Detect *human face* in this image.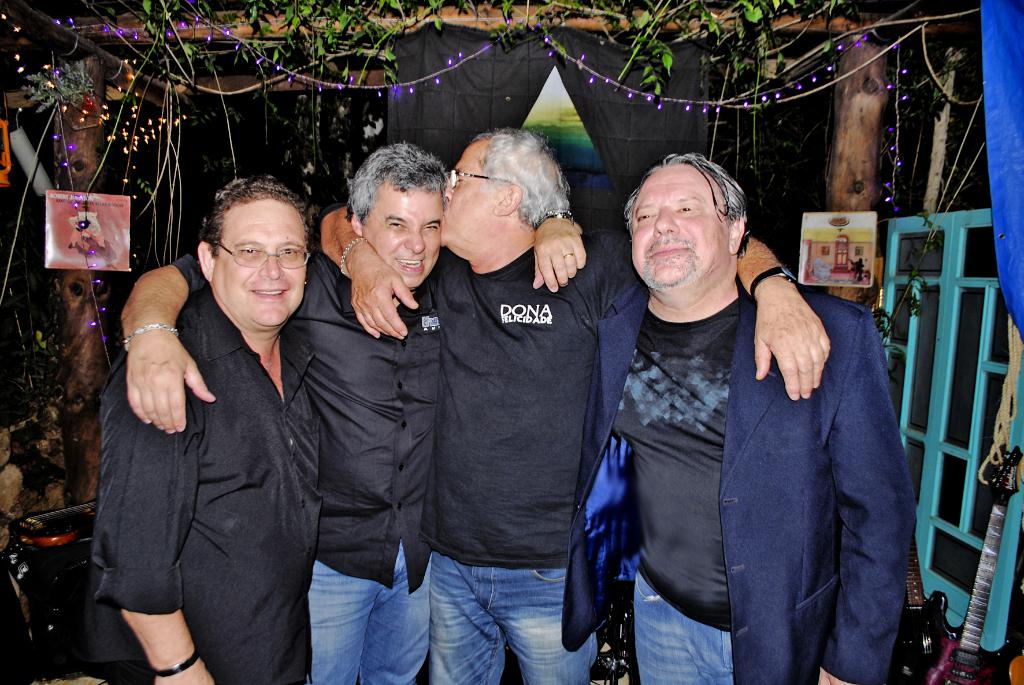
Detection: l=630, t=161, r=729, b=298.
